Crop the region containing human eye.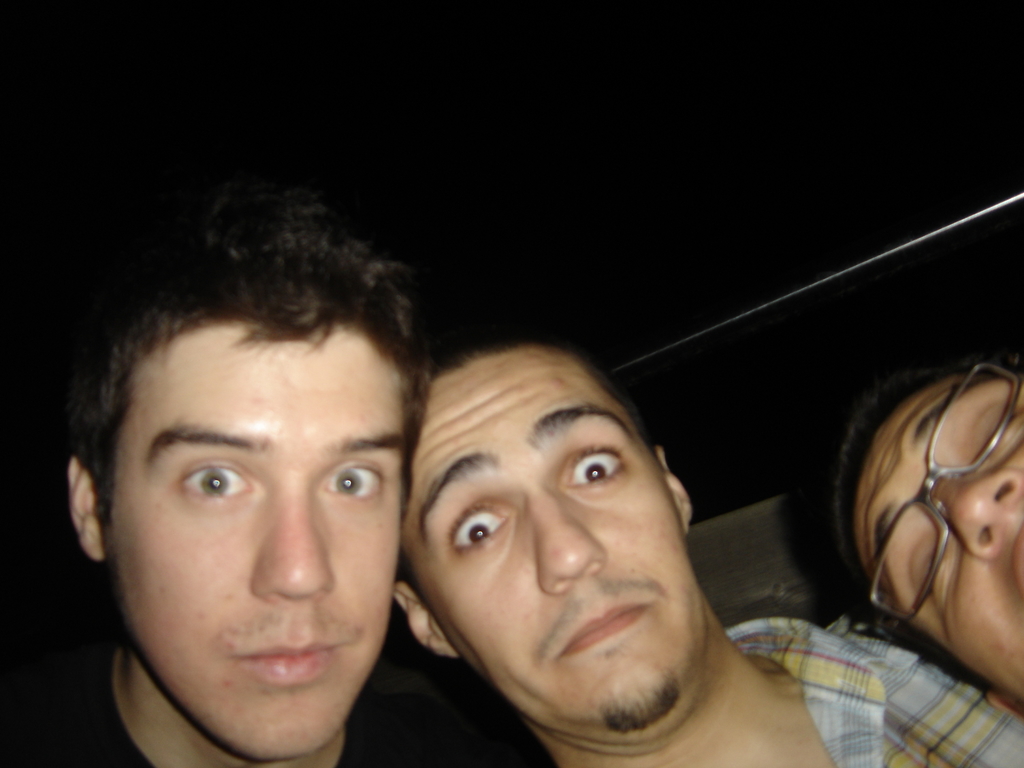
Crop region: [left=169, top=456, right=253, bottom=511].
